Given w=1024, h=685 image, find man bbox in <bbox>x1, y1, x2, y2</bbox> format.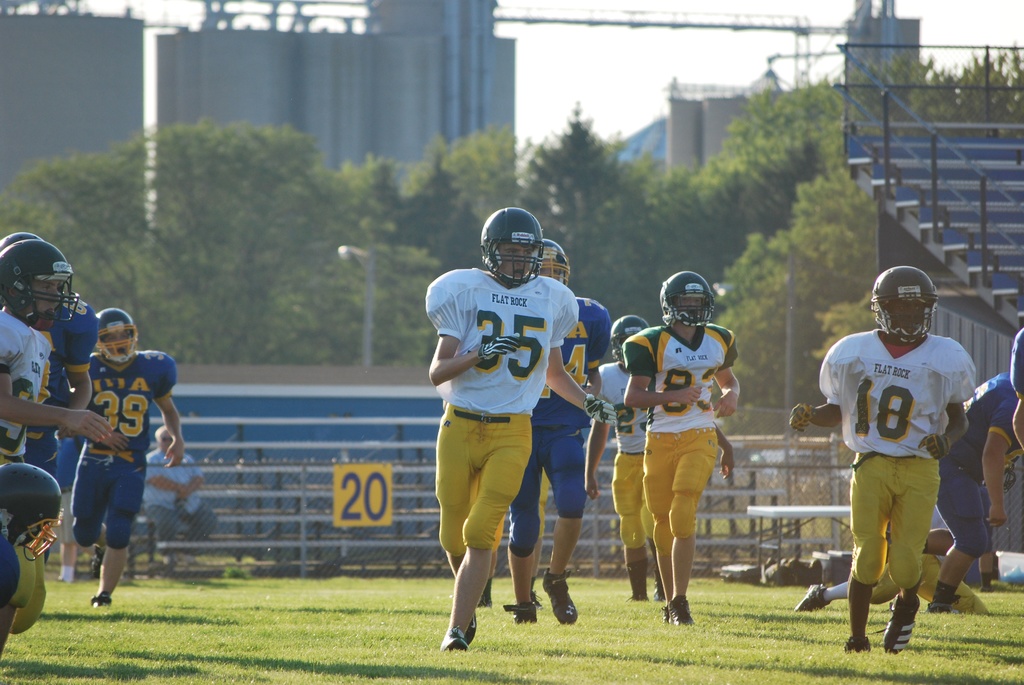
<bbox>621, 269, 740, 622</bbox>.
